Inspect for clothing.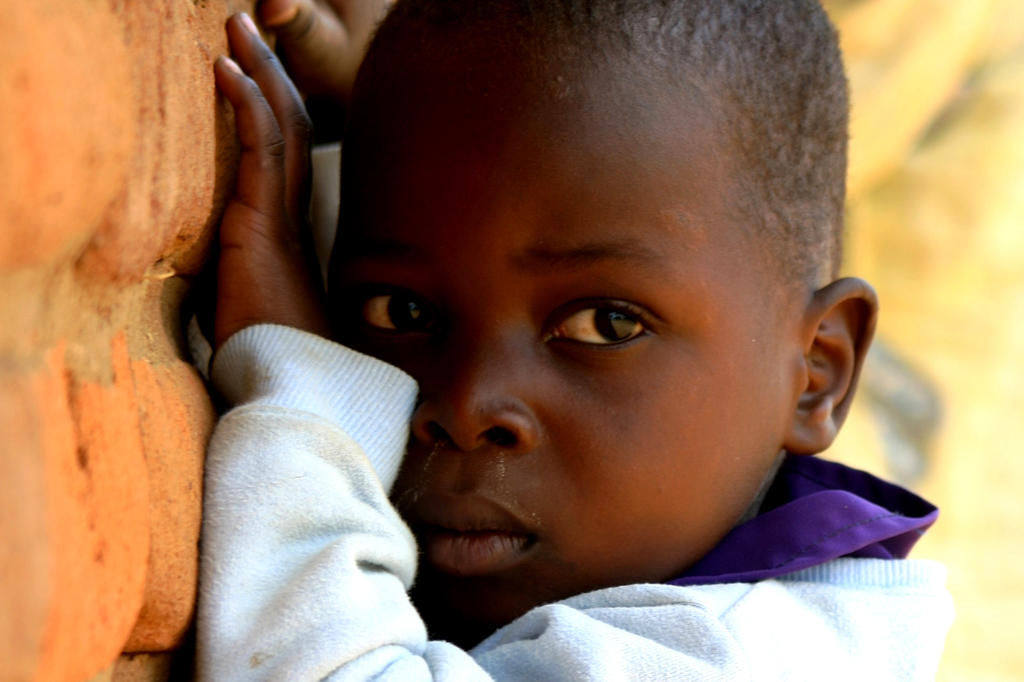
Inspection: bbox(200, 138, 958, 681).
